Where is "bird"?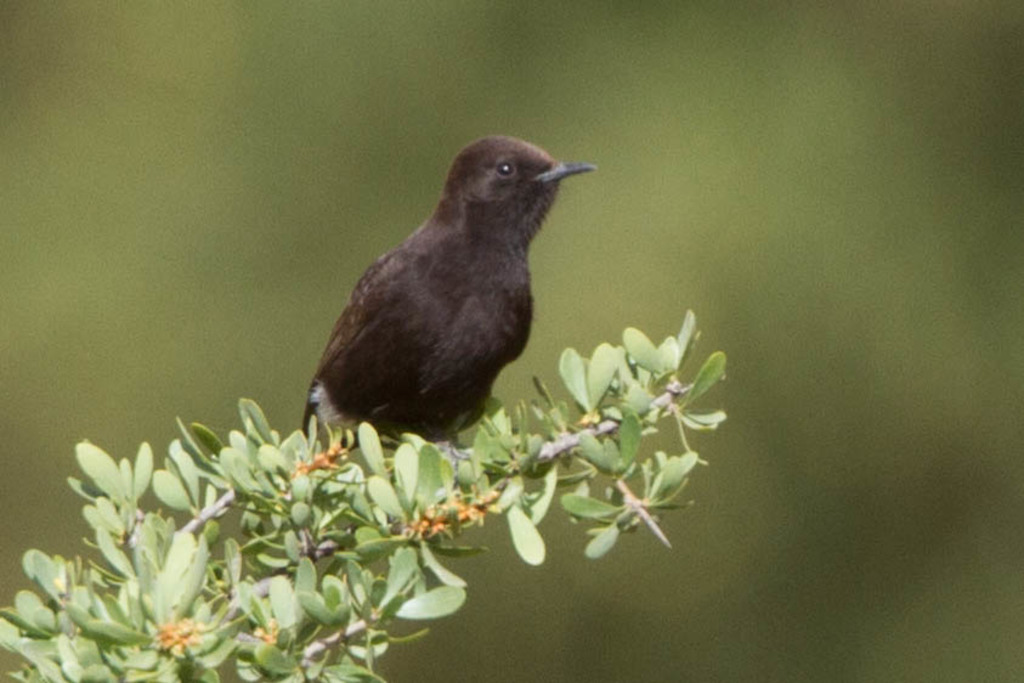
(292, 132, 602, 509).
